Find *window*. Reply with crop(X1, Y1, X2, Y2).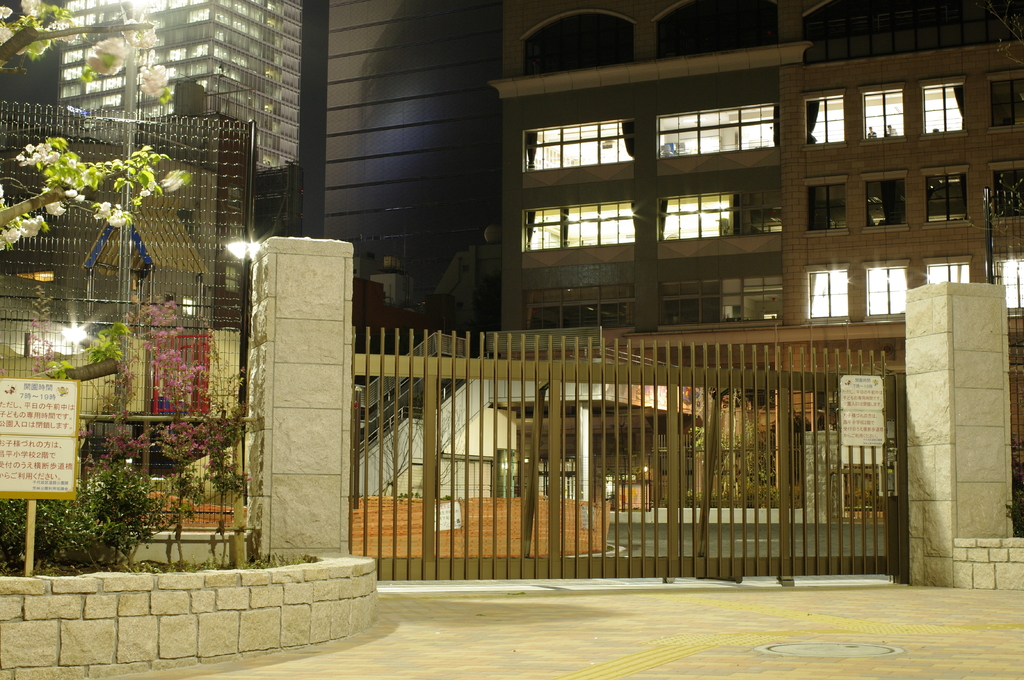
crop(653, 0, 782, 61).
